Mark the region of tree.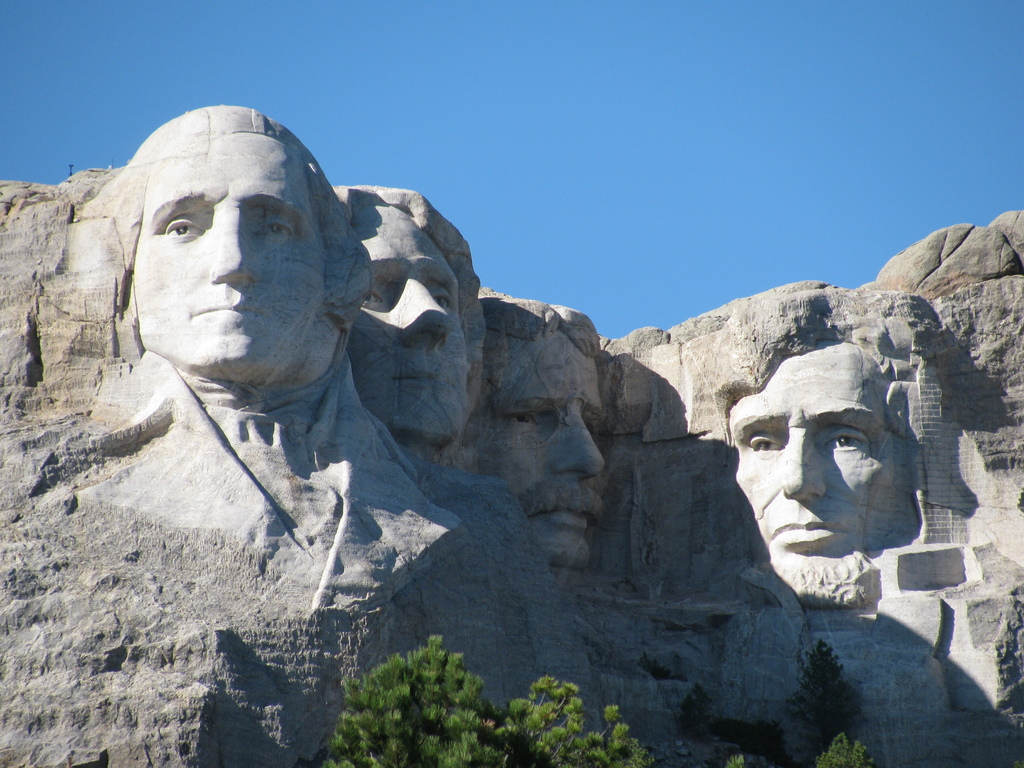
Region: select_region(793, 631, 870, 730).
